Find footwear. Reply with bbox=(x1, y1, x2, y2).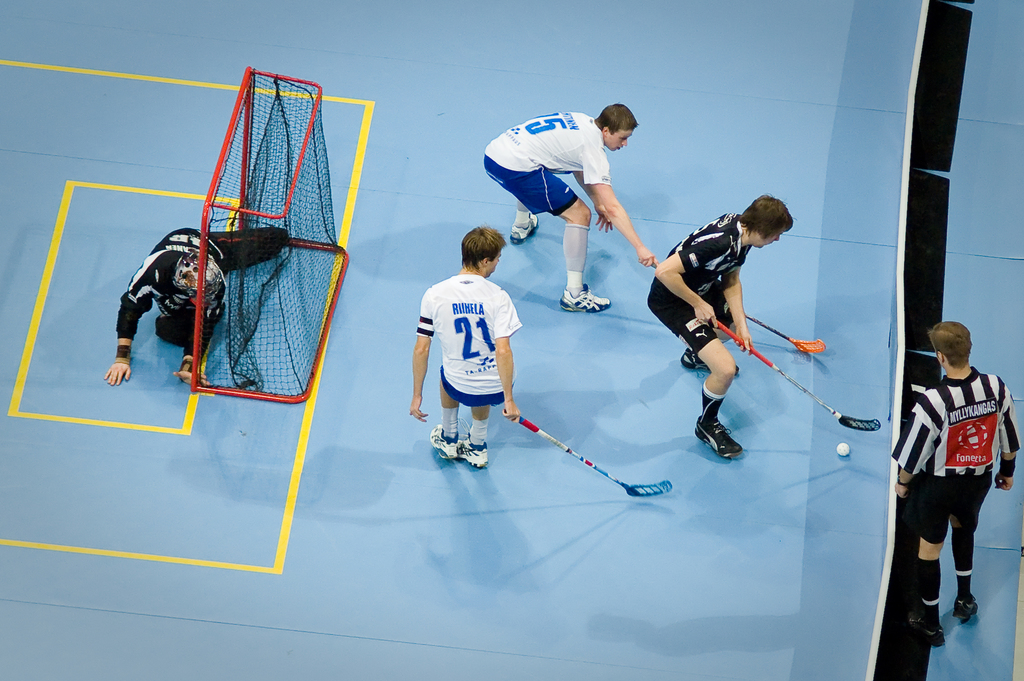
bbox=(459, 433, 491, 468).
